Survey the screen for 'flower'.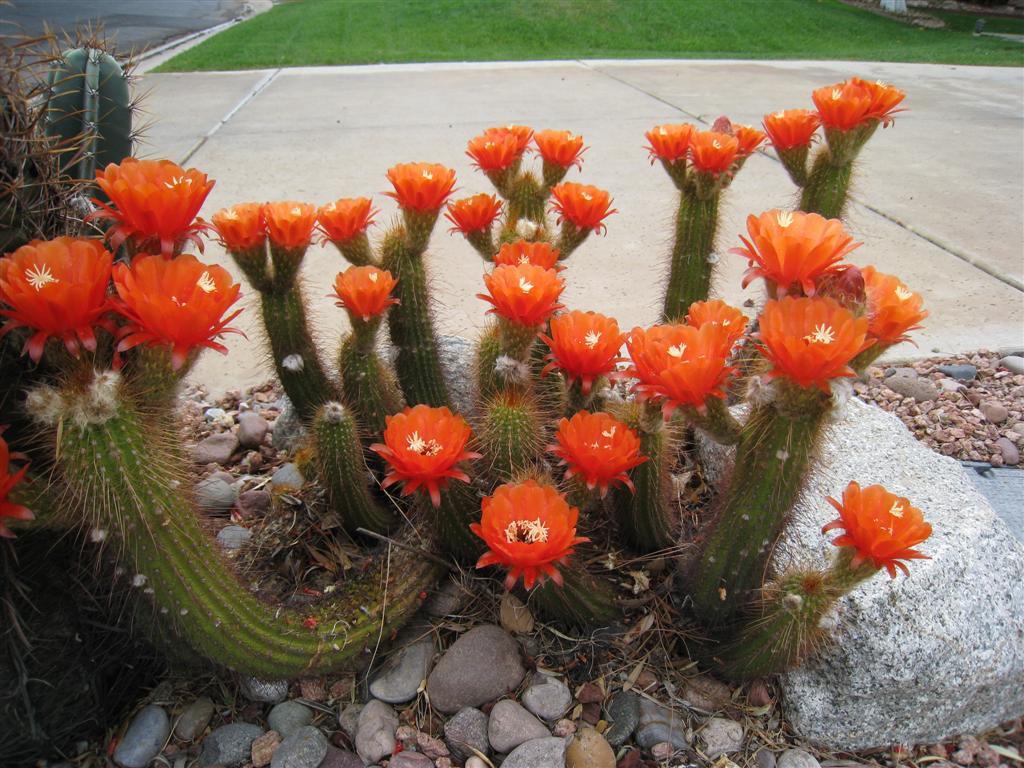
Survey found: [x1=381, y1=160, x2=460, y2=212].
